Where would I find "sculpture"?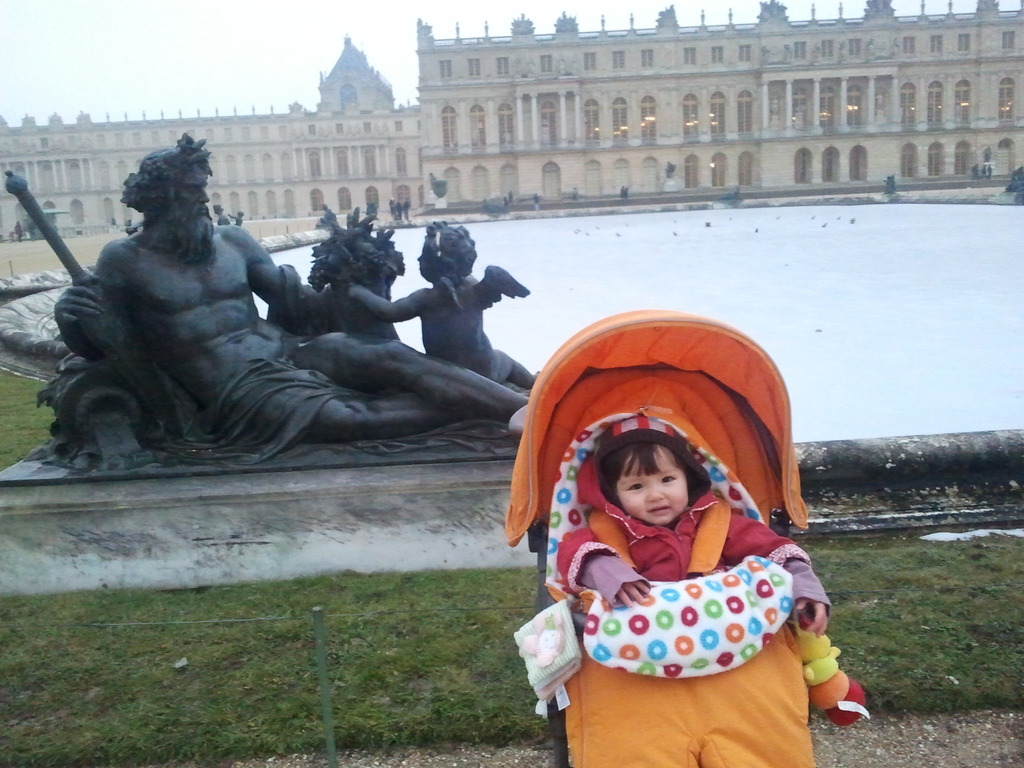
At 4 139 541 476.
